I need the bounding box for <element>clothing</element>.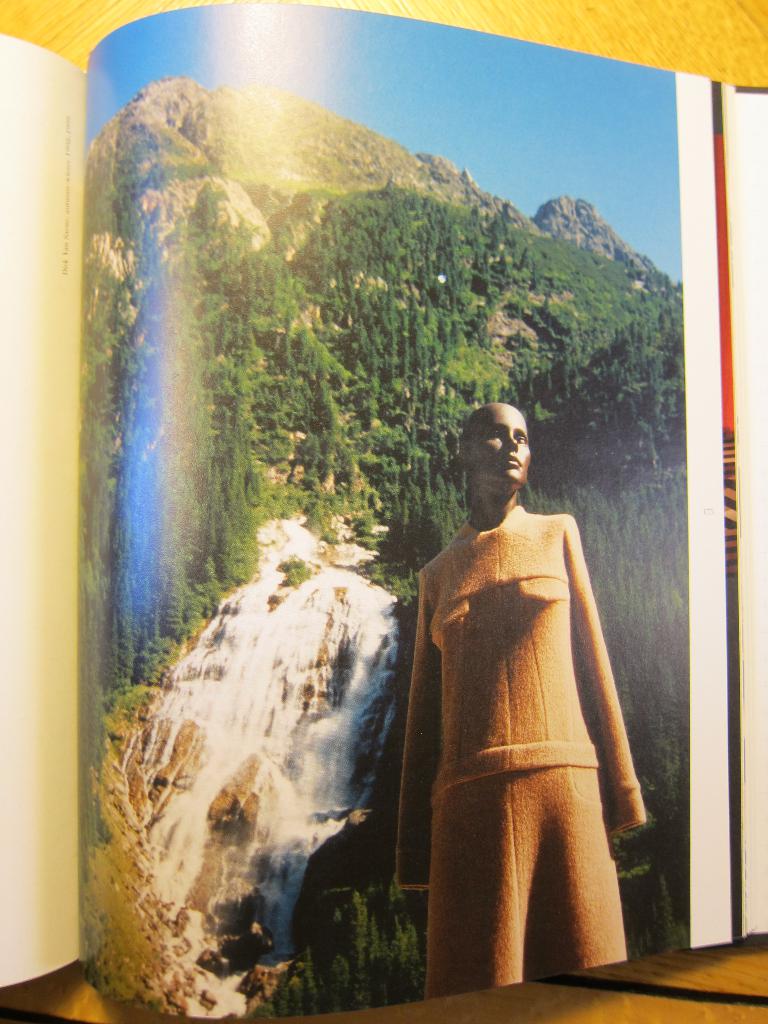
Here it is: rect(368, 508, 657, 980).
